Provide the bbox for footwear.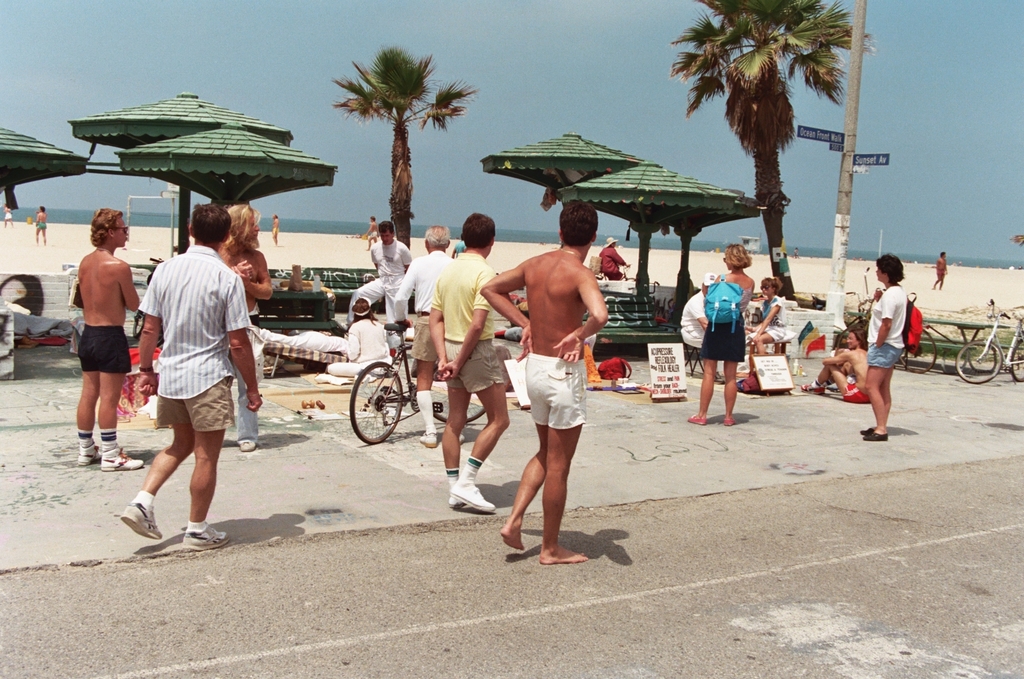
bbox=(97, 445, 147, 469).
